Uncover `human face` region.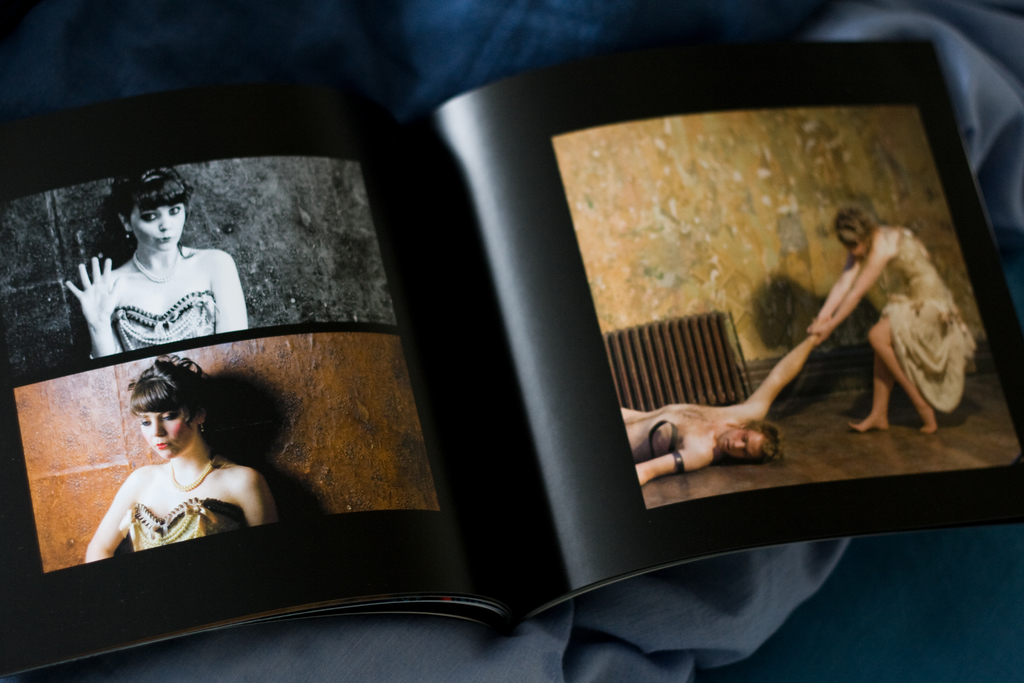
Uncovered: (141,415,198,459).
